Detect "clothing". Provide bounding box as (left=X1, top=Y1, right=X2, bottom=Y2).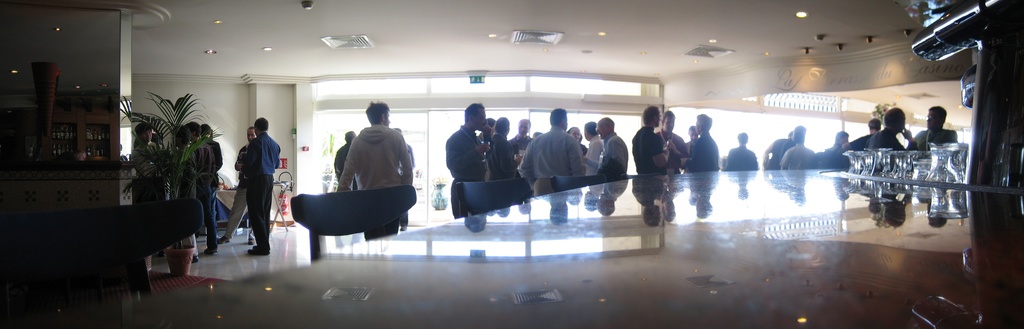
(left=636, top=125, right=667, bottom=171).
